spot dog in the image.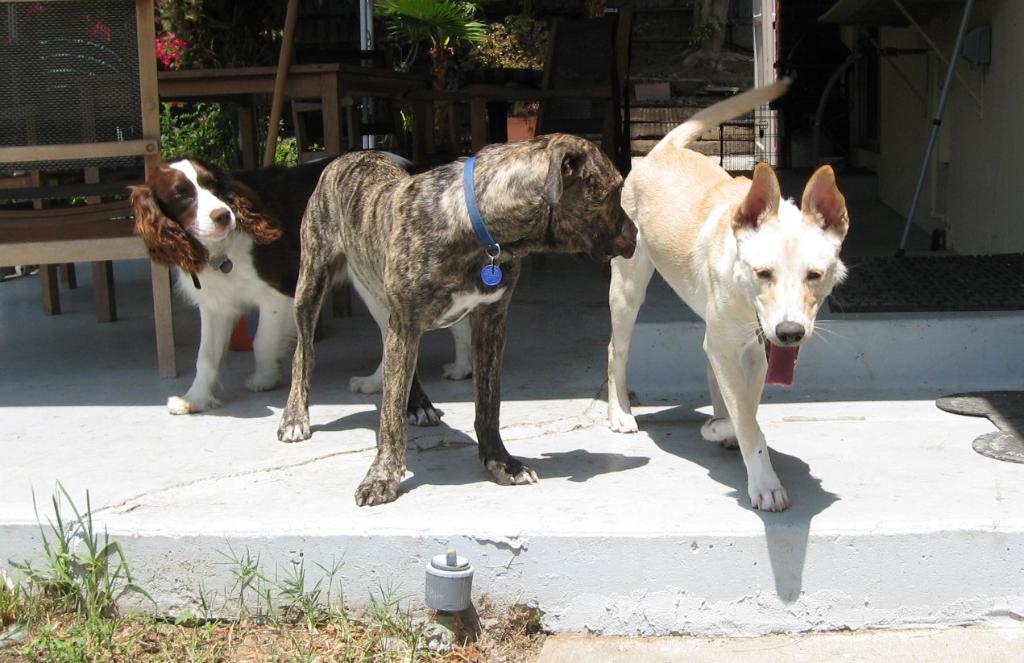
dog found at (274, 149, 634, 508).
